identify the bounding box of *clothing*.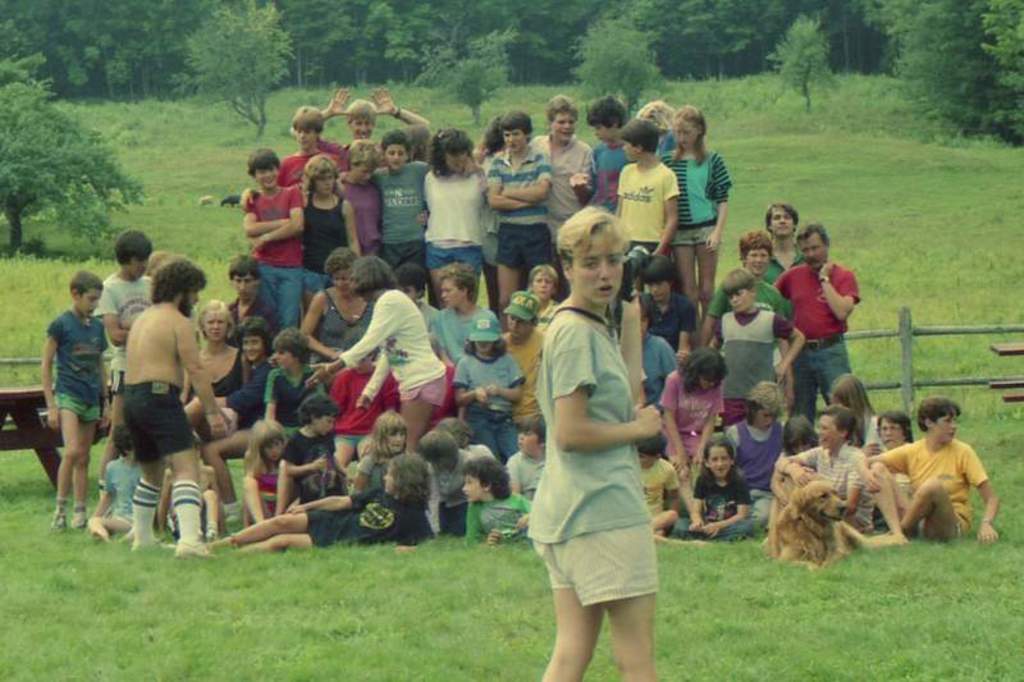
x1=539, y1=301, x2=557, y2=328.
